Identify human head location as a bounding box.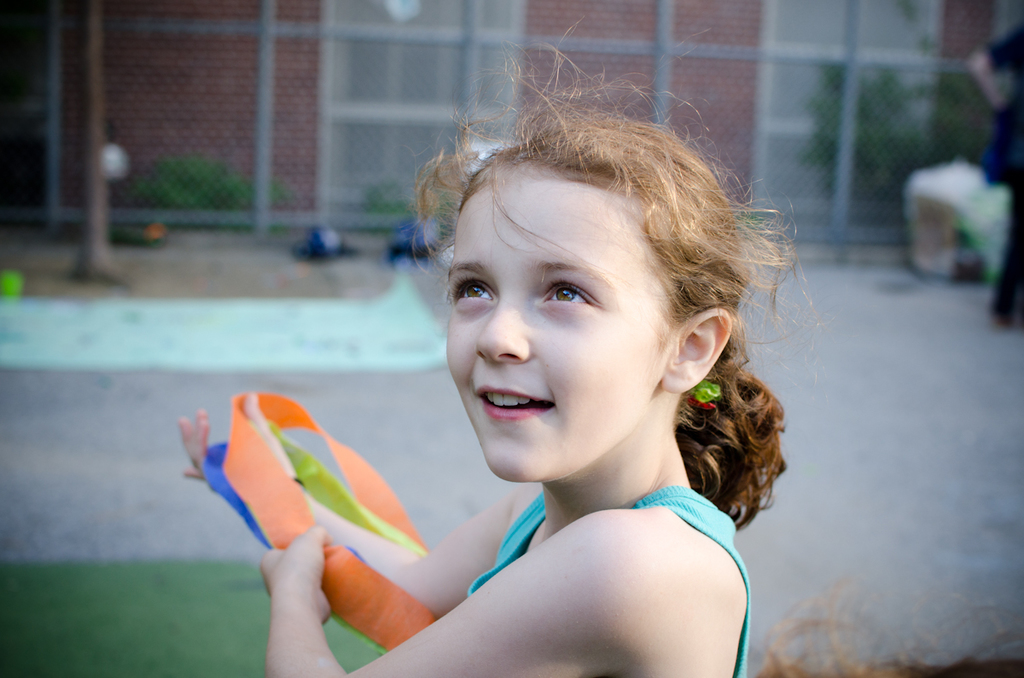
bbox(422, 104, 787, 524).
